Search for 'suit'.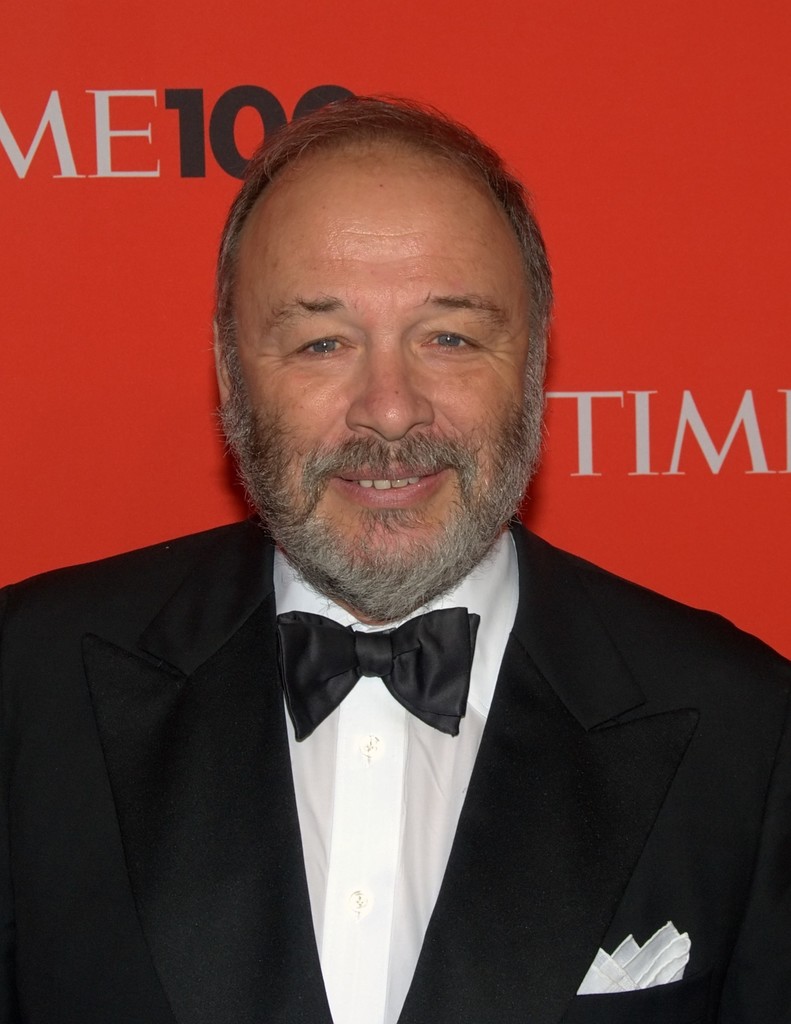
Found at 82:516:730:1016.
